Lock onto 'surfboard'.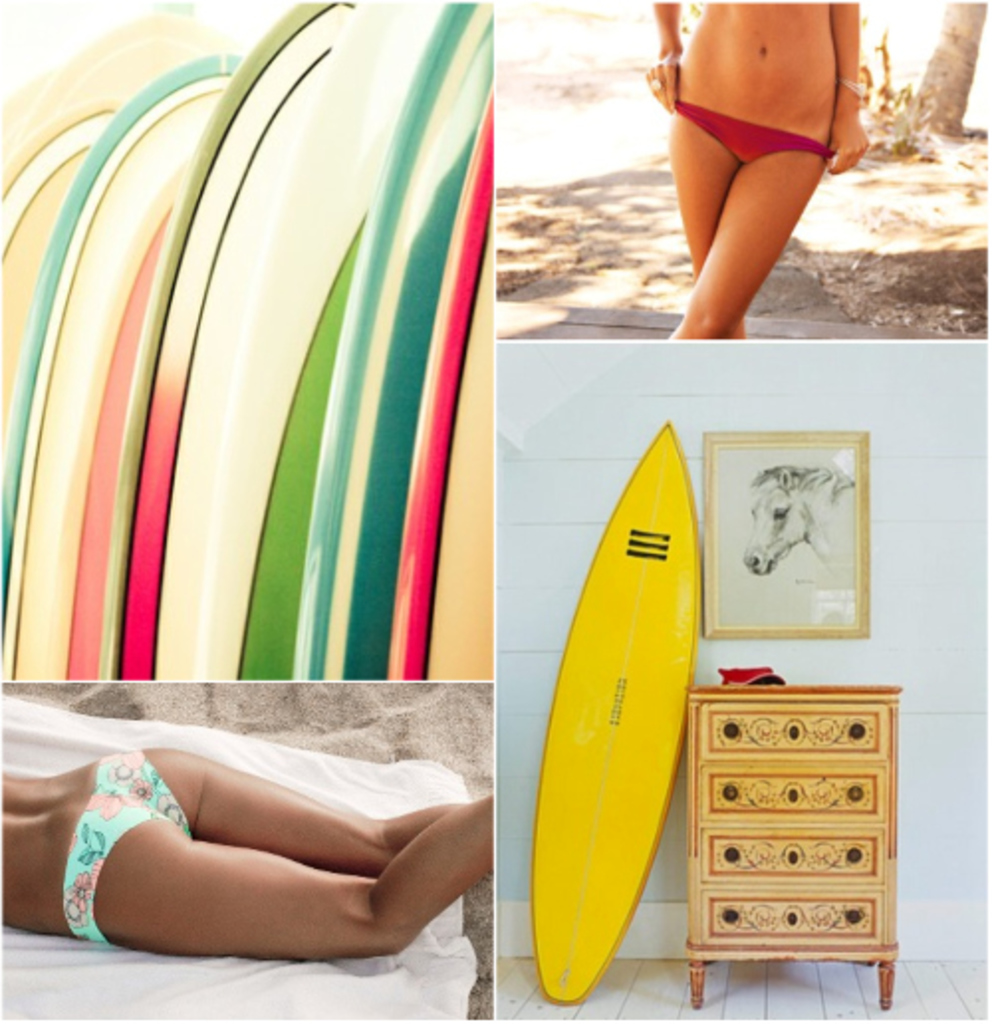
Locked: <region>192, 4, 442, 681</region>.
